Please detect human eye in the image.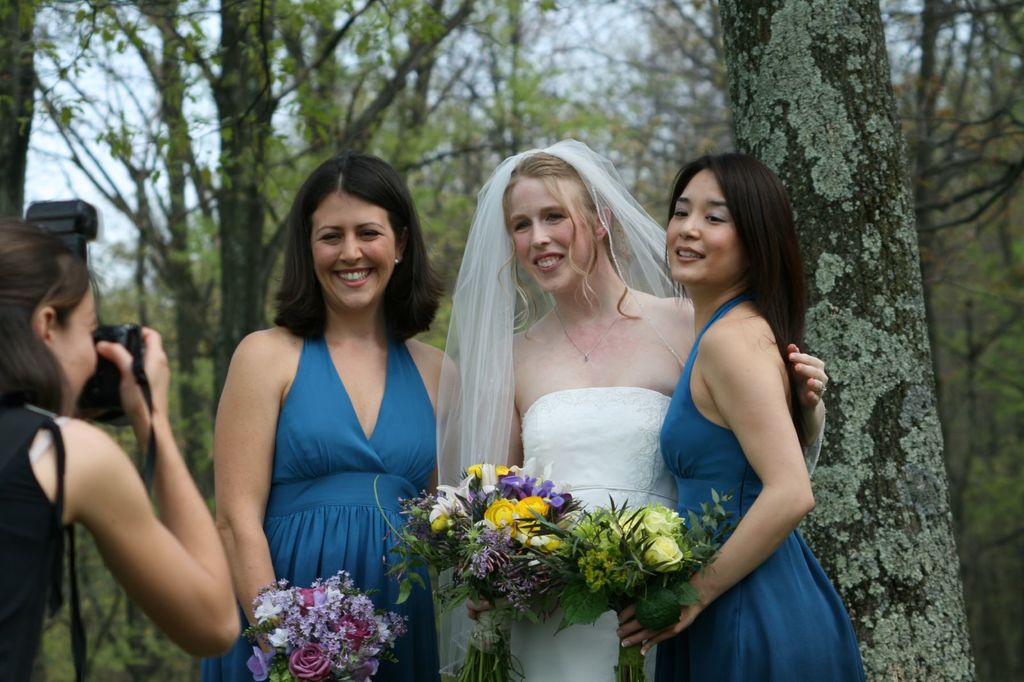
pyautogui.locateOnScreen(673, 210, 688, 221).
